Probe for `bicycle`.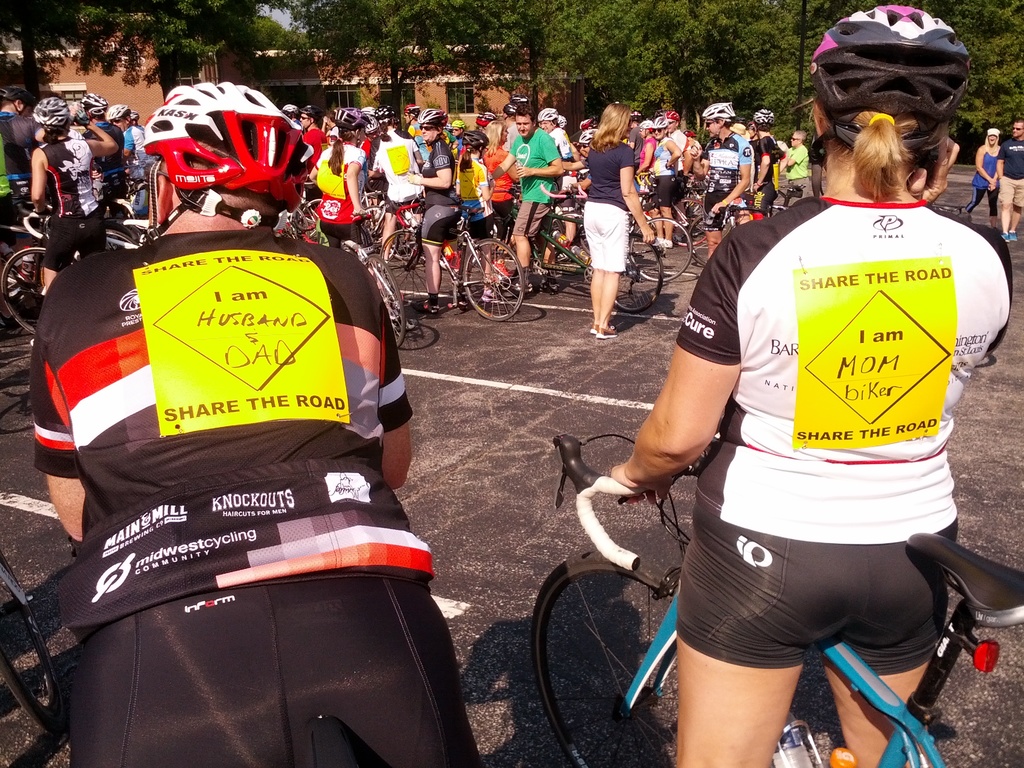
Probe result: left=761, top=186, right=798, bottom=234.
